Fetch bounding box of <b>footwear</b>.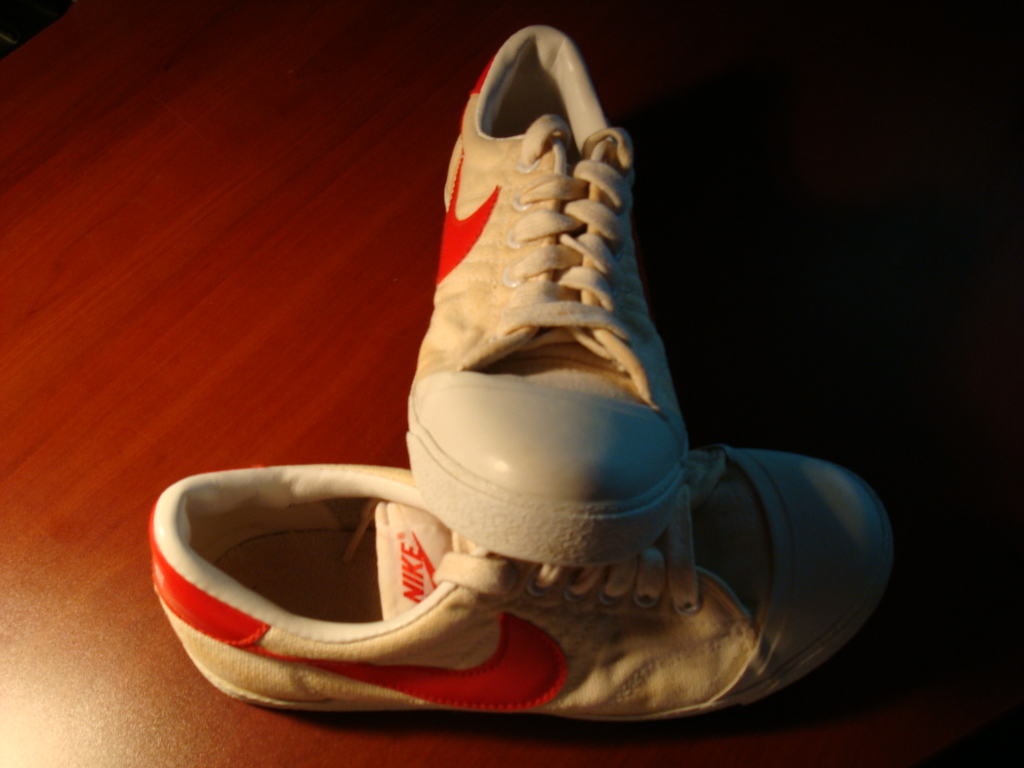
Bbox: bbox(401, 20, 694, 570).
